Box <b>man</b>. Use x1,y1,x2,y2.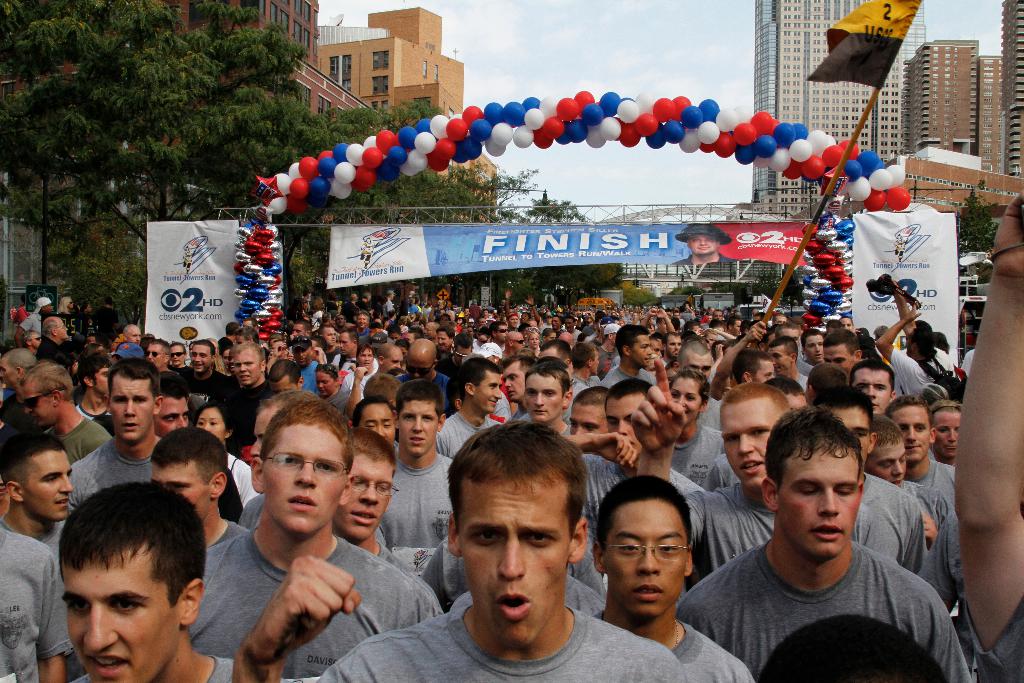
682,411,983,682.
